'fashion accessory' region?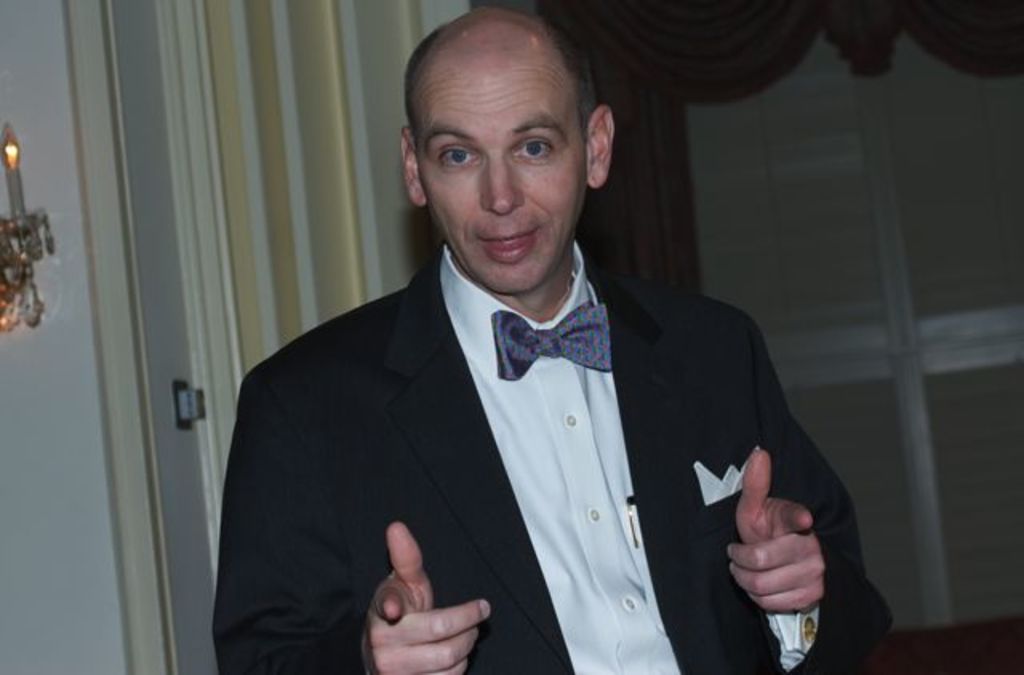
[693, 441, 762, 507]
